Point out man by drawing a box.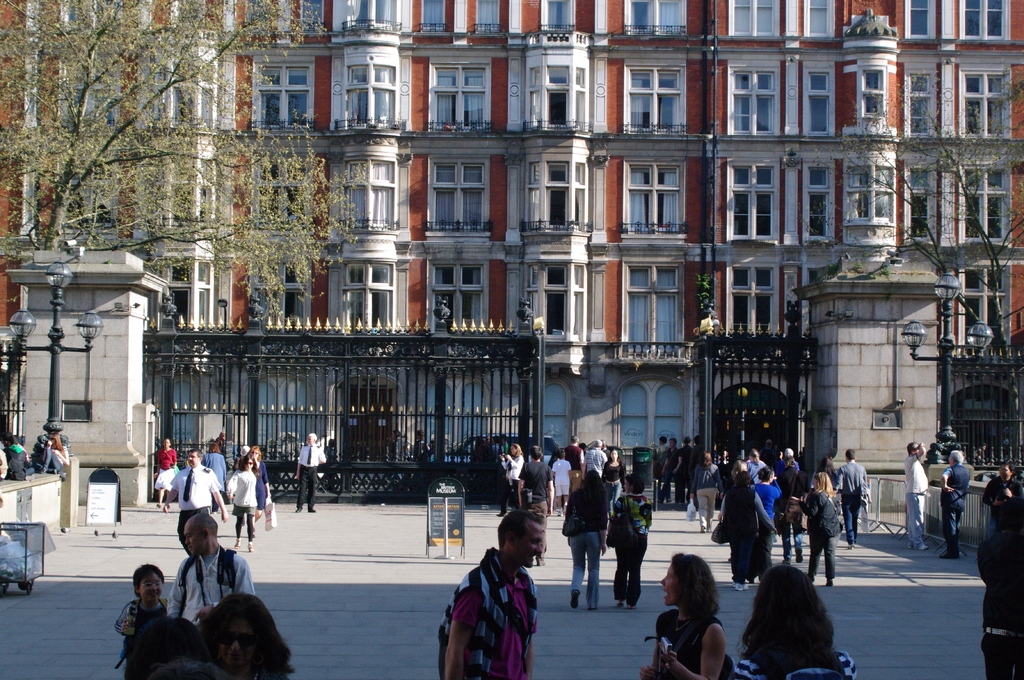
x1=583 y1=437 x2=611 y2=478.
